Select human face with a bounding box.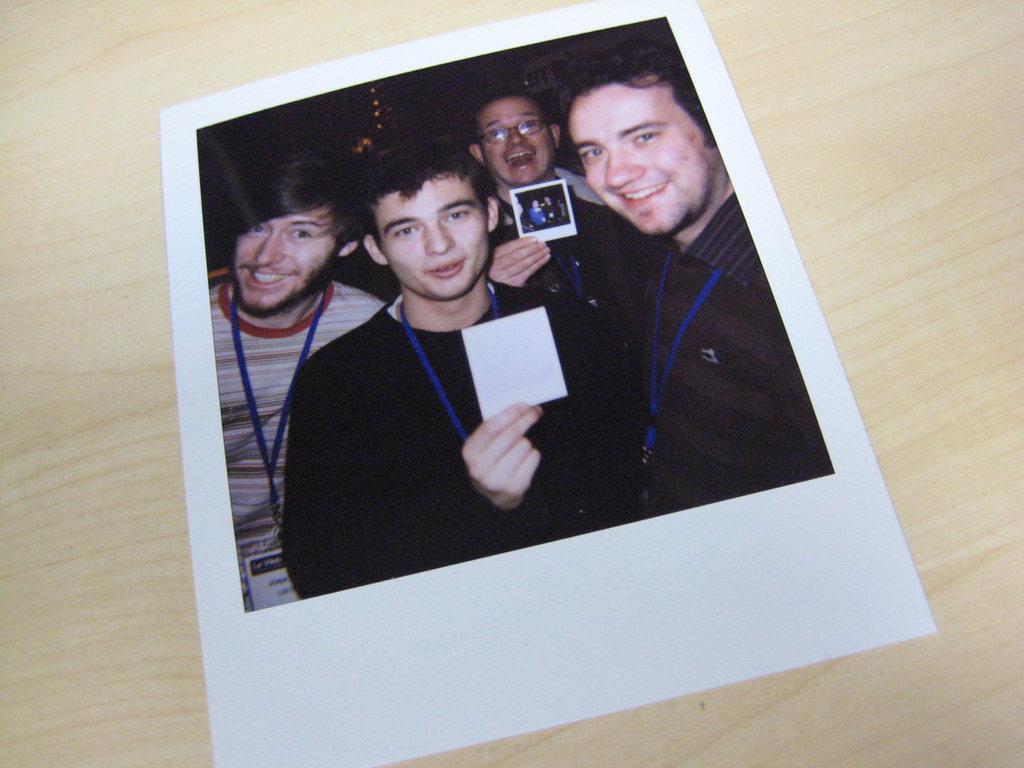
BBox(483, 91, 554, 185).
